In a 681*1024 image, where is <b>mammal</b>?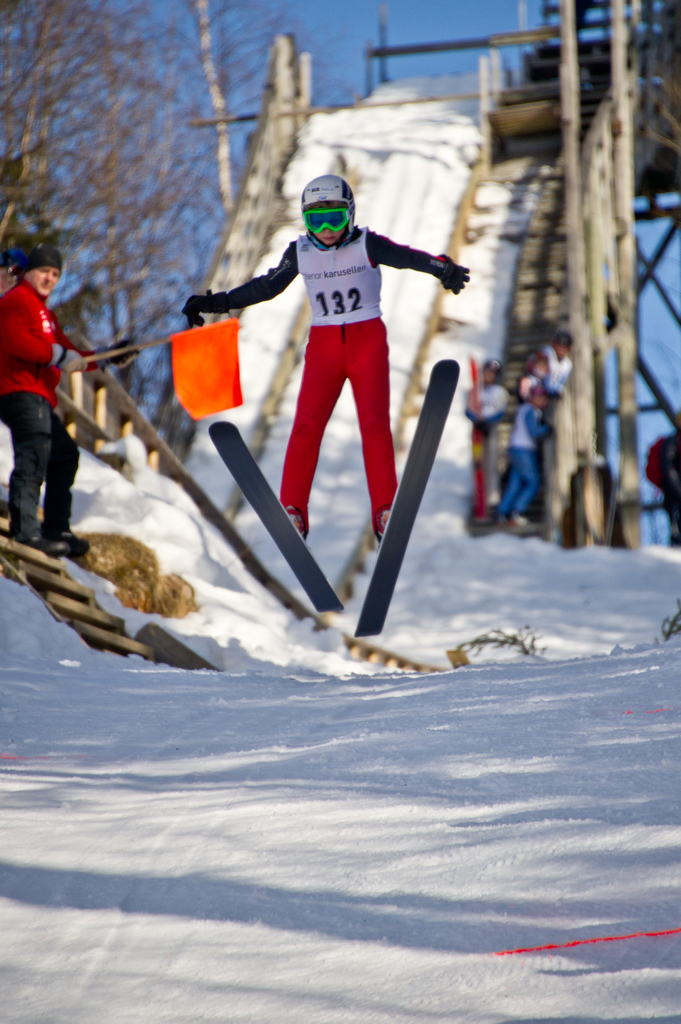
(x1=464, y1=351, x2=511, y2=511).
